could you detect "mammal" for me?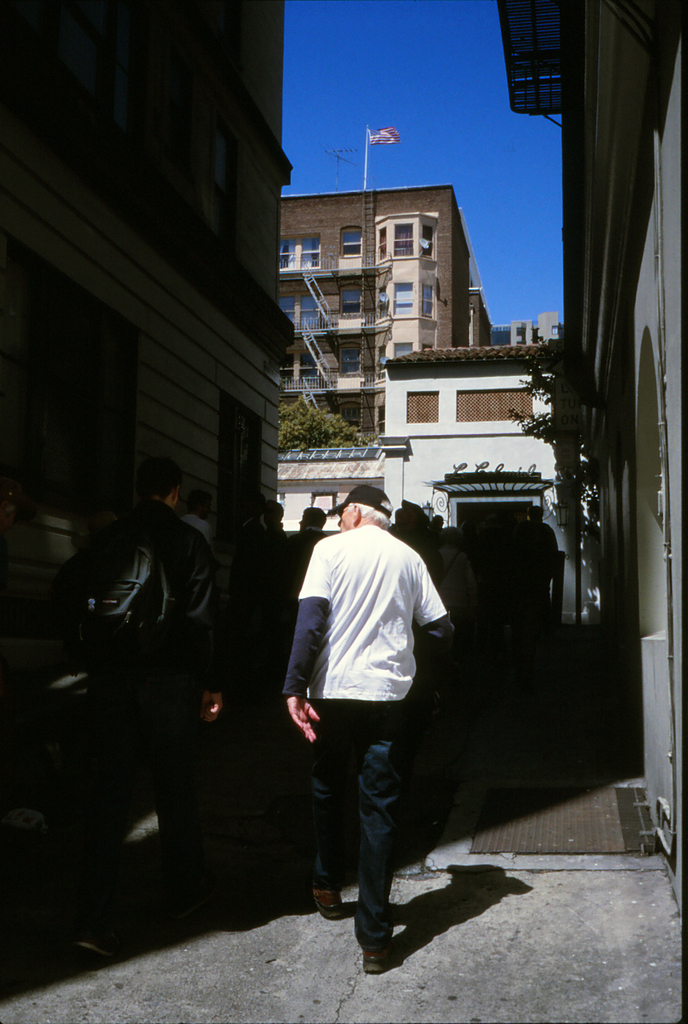
Detection result: (x1=83, y1=451, x2=223, y2=956).
